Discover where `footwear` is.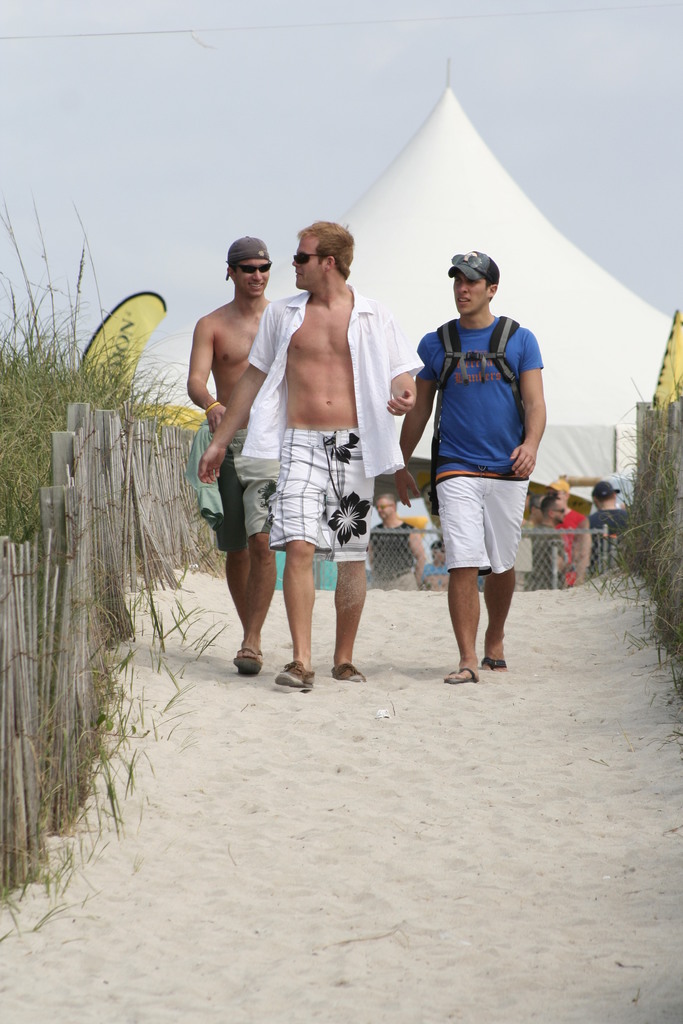
Discovered at 448,662,478,691.
